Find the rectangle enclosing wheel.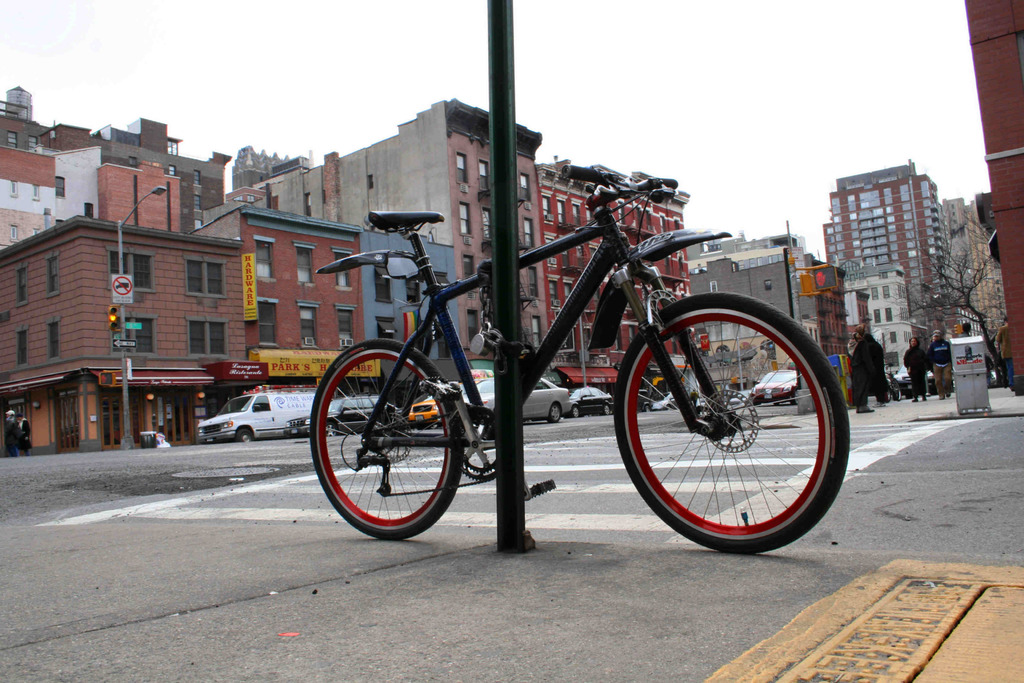
{"left": 548, "top": 401, "right": 559, "bottom": 421}.
